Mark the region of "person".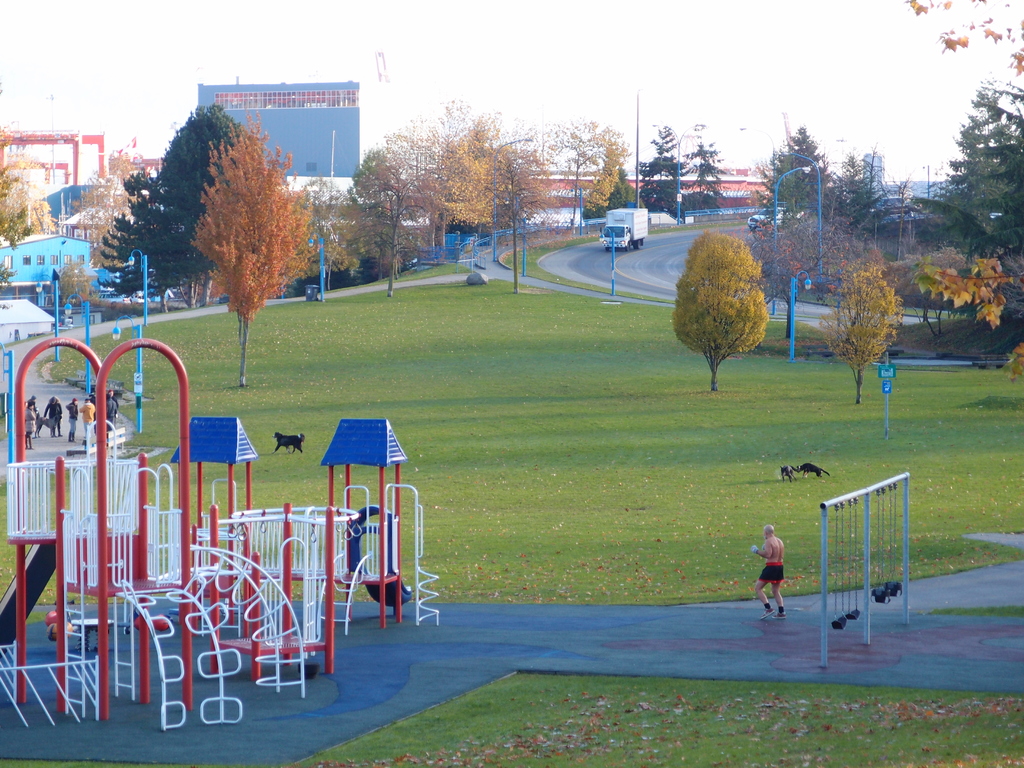
Region: crop(23, 404, 36, 457).
